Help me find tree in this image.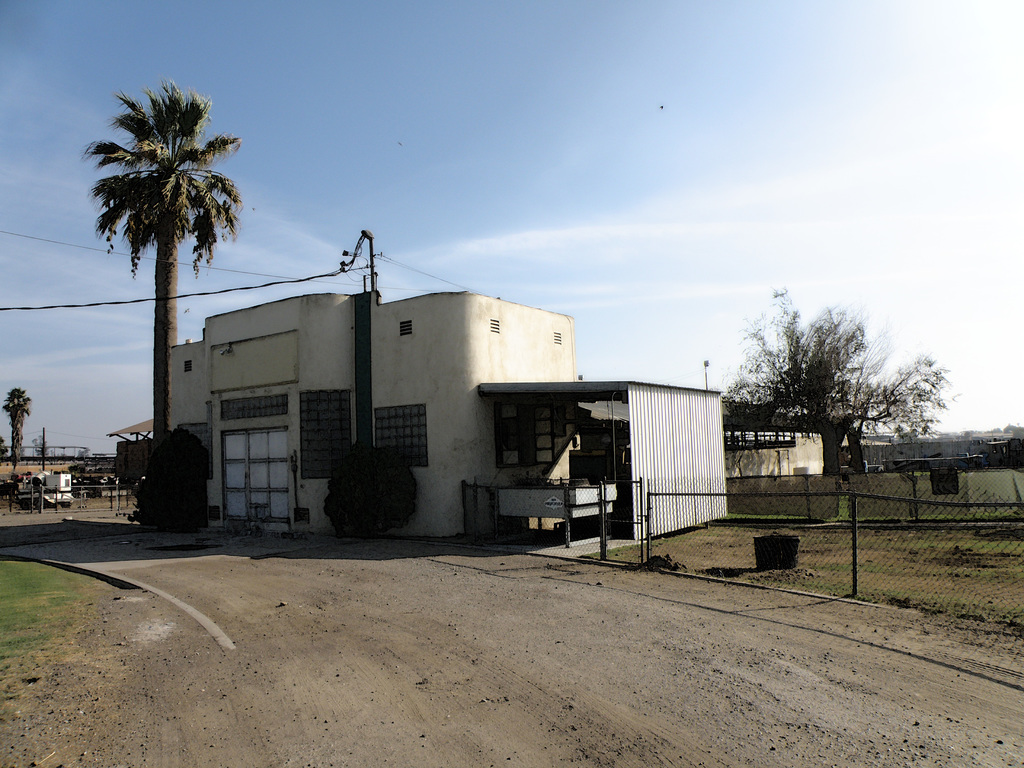
Found it: 80, 79, 241, 436.
